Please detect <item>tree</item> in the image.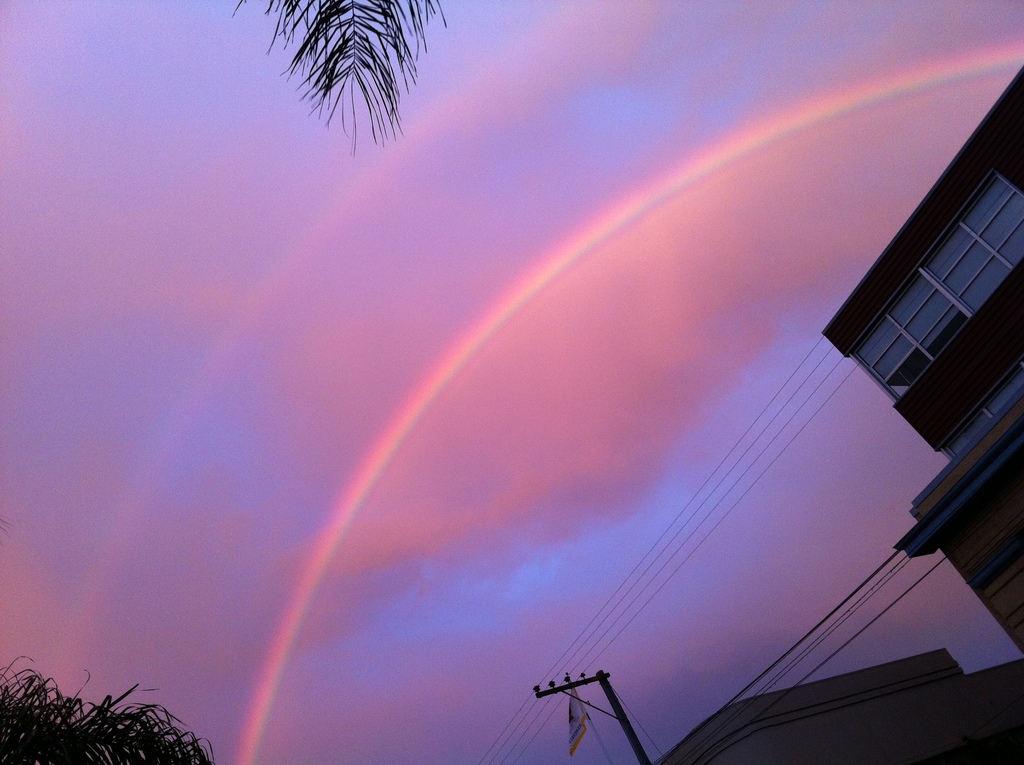
Rect(247, 3, 439, 154).
